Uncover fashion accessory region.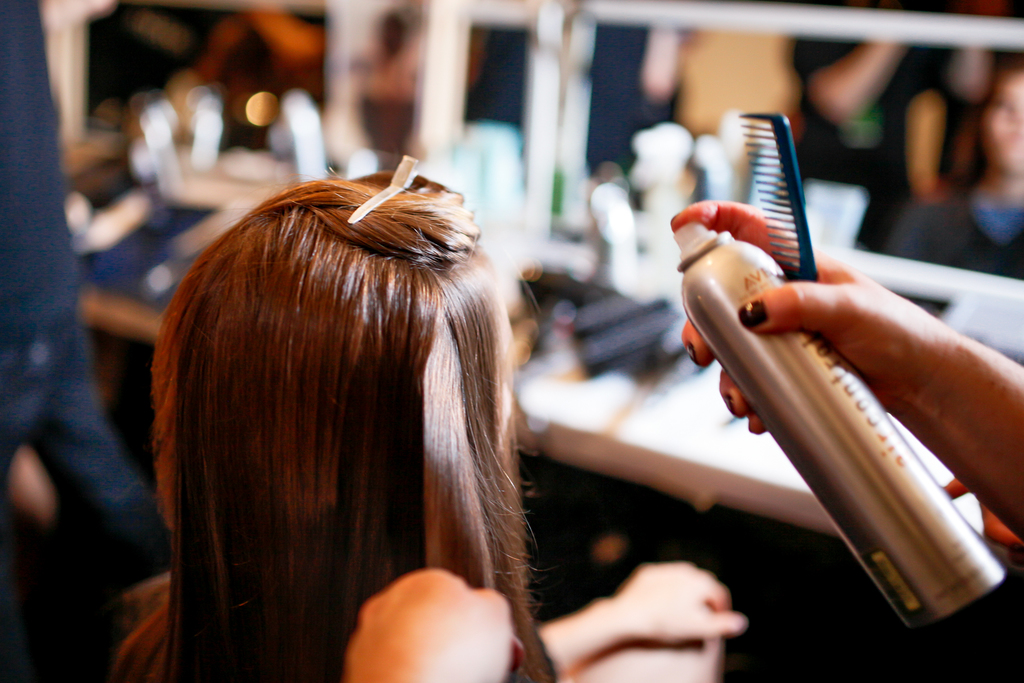
Uncovered: l=345, t=156, r=419, b=222.
